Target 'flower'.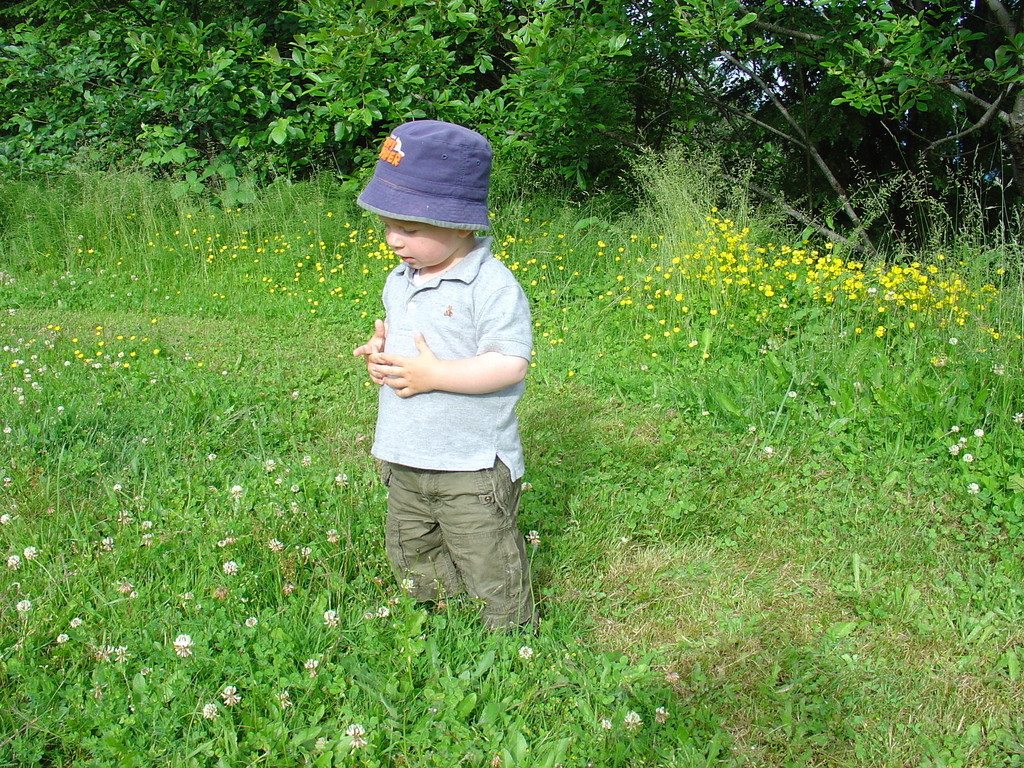
Target region: 376:606:391:617.
